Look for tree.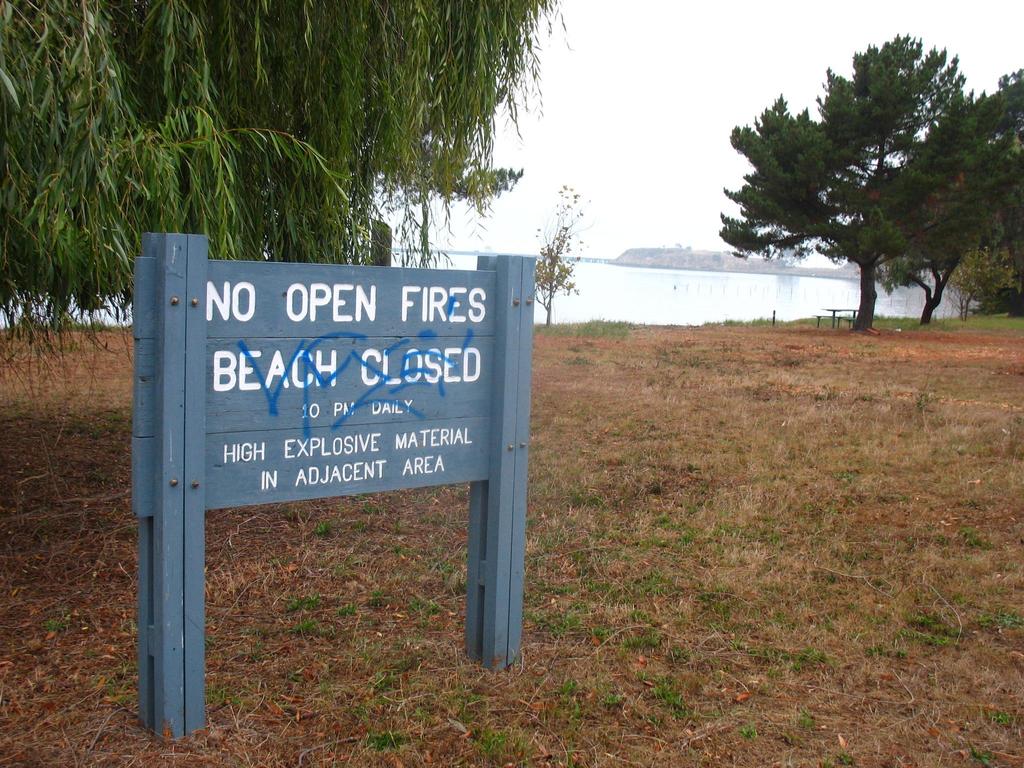
Found: x1=672 y1=243 x2=684 y2=250.
